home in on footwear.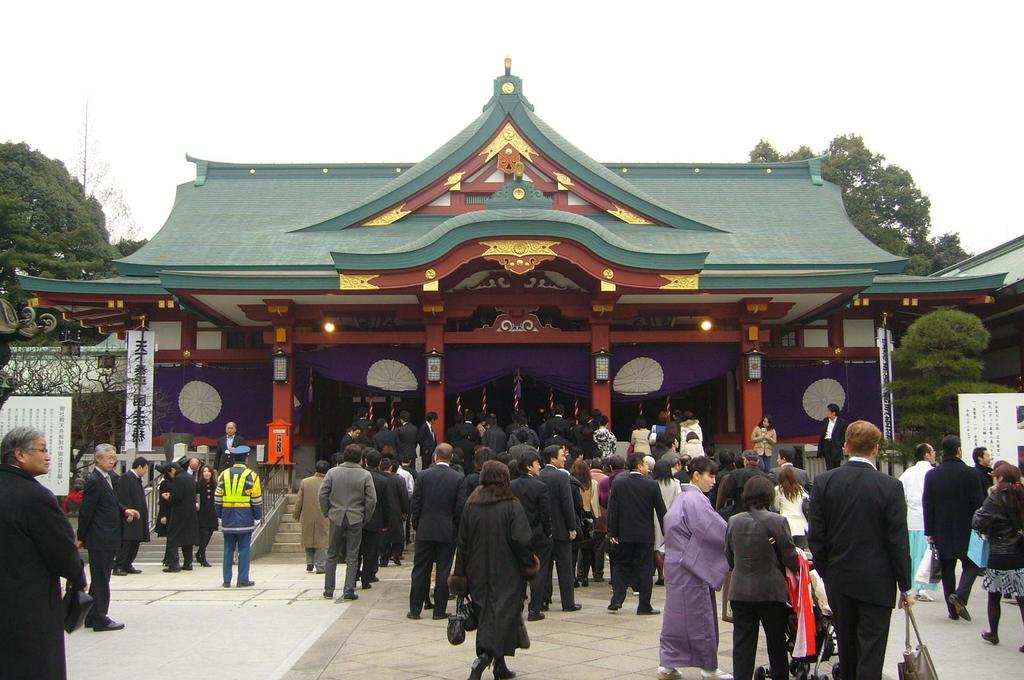
Homed in at 527/610/547/622.
